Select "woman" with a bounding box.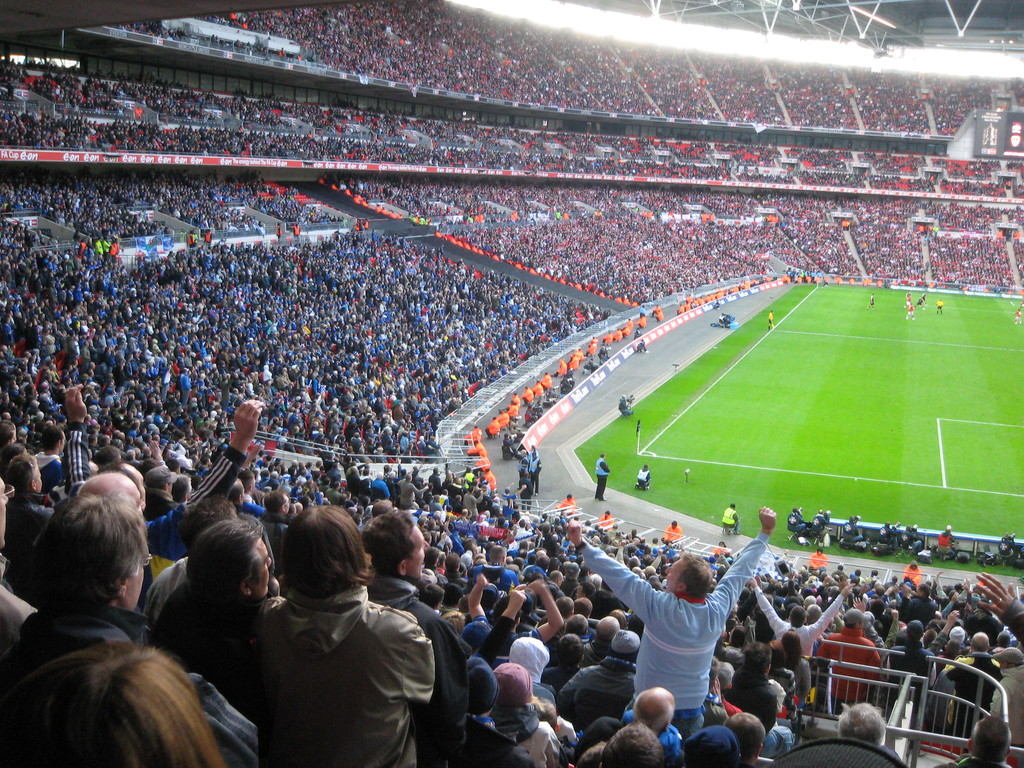
detection(0, 643, 223, 767).
